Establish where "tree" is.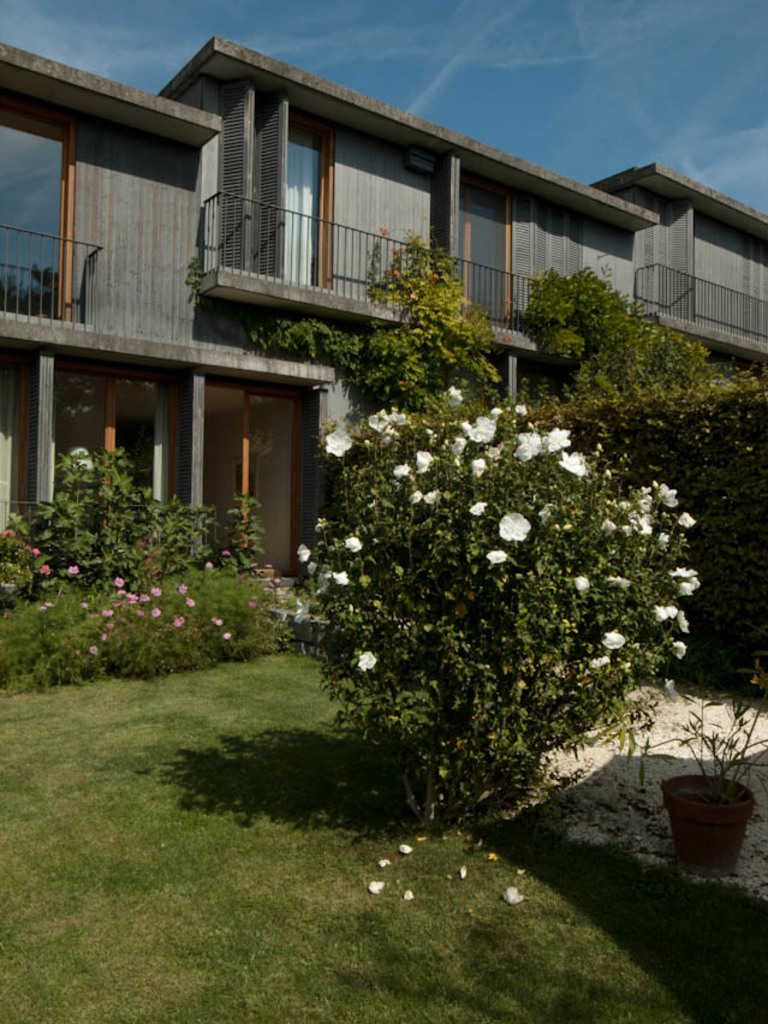
Established at (1,571,246,708).
